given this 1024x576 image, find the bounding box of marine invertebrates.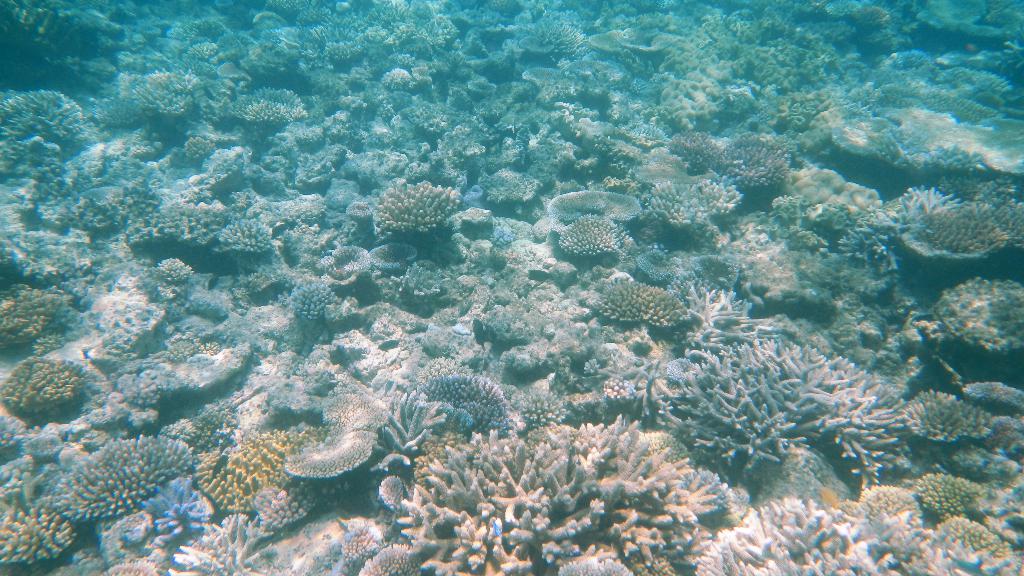
region(692, 492, 911, 575).
